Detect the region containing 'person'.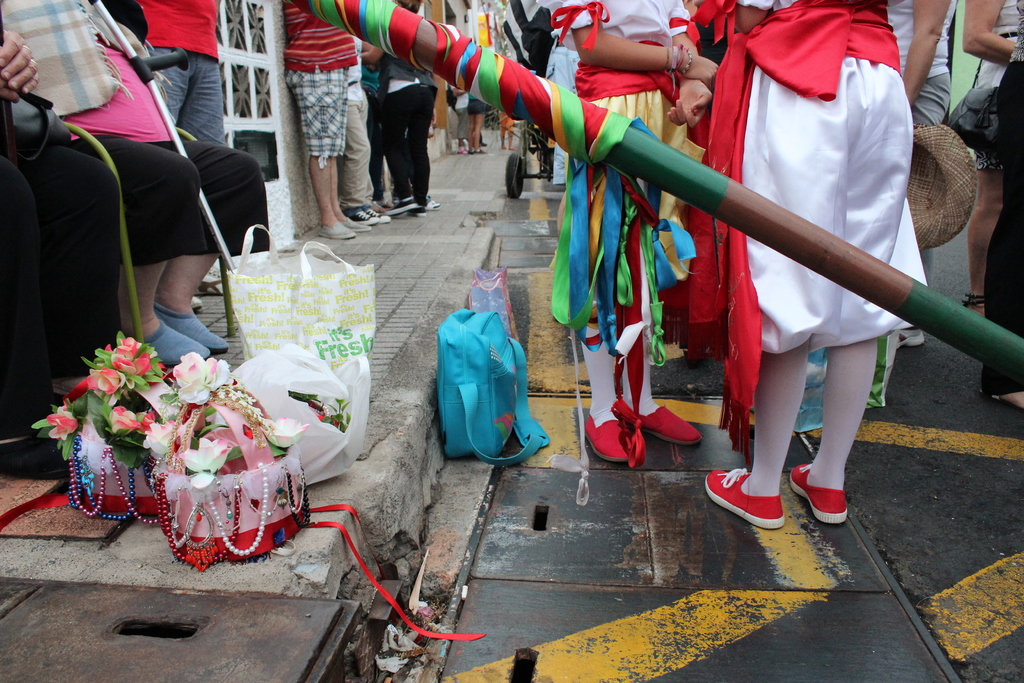
x1=358 y1=65 x2=399 y2=215.
